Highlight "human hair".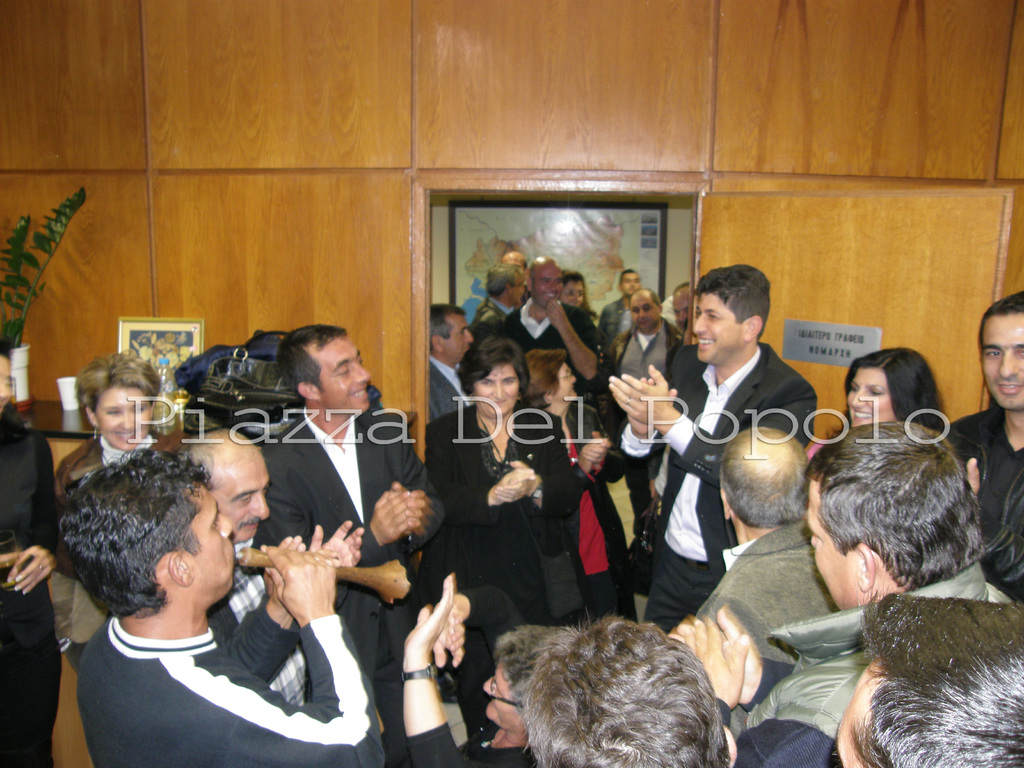
Highlighted region: (x1=692, y1=265, x2=772, y2=344).
